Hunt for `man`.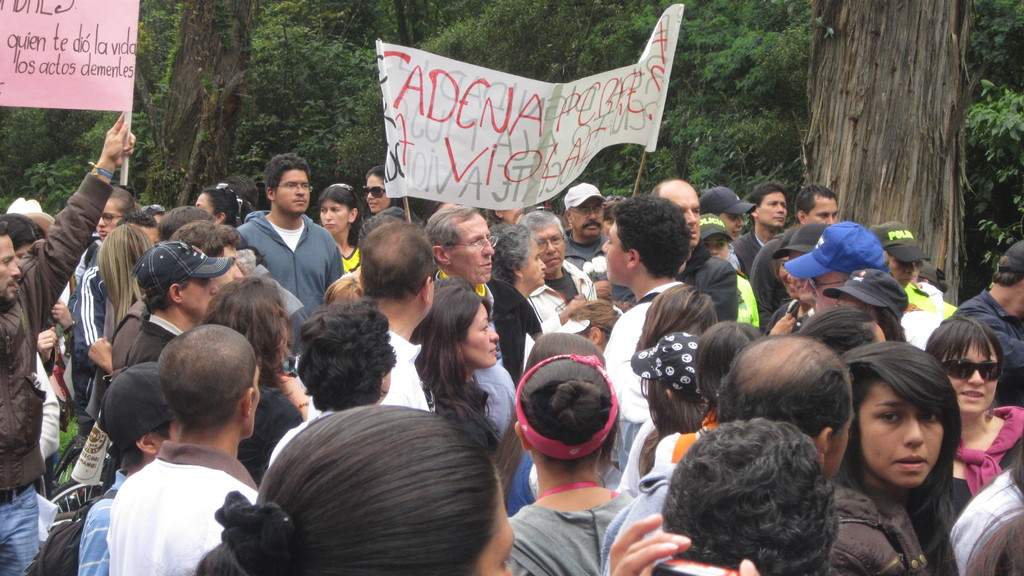
Hunted down at 699,188,755,266.
